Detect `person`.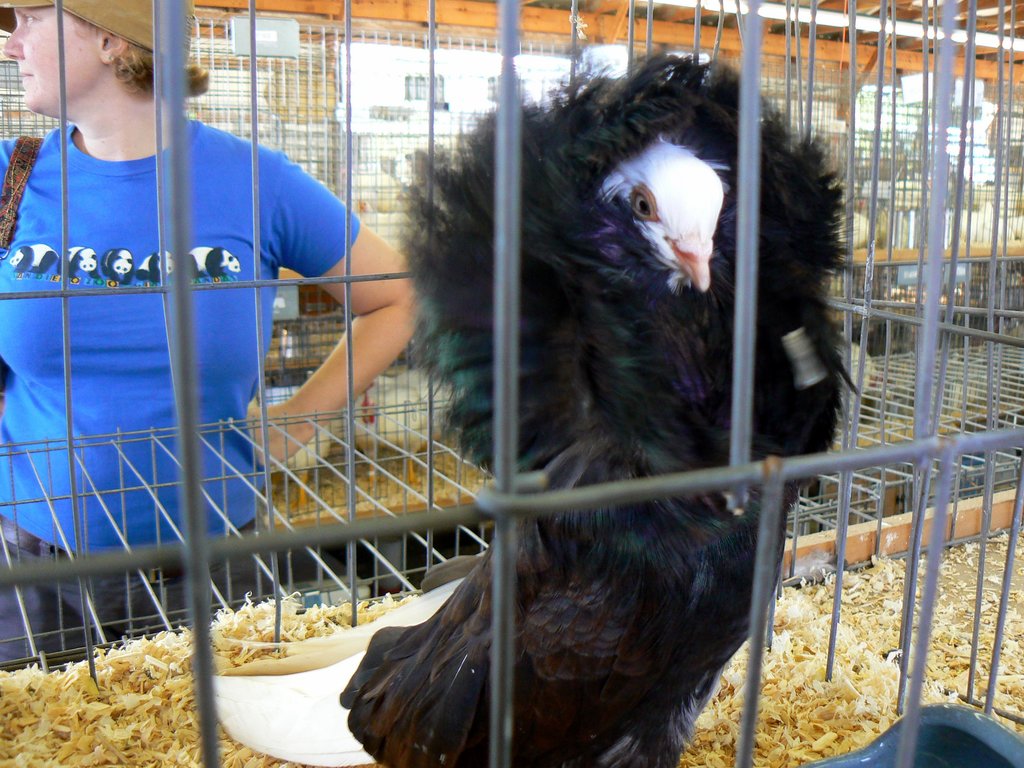
Detected at (left=0, top=0, right=421, bottom=679).
